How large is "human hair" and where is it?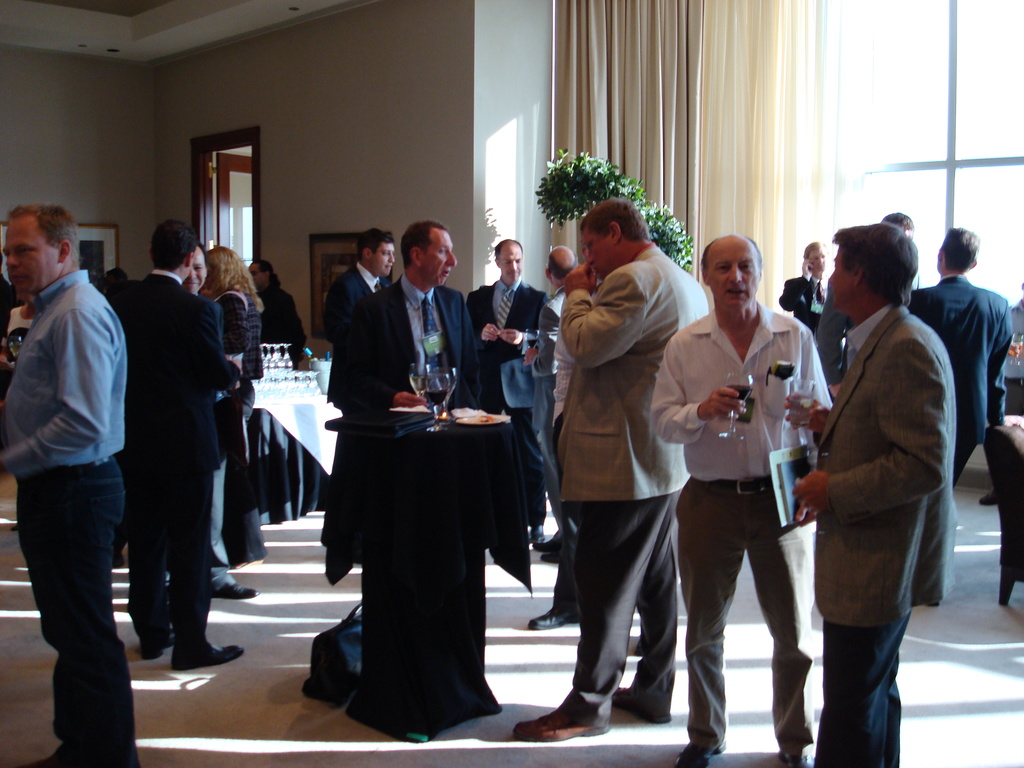
Bounding box: (948,224,983,271).
